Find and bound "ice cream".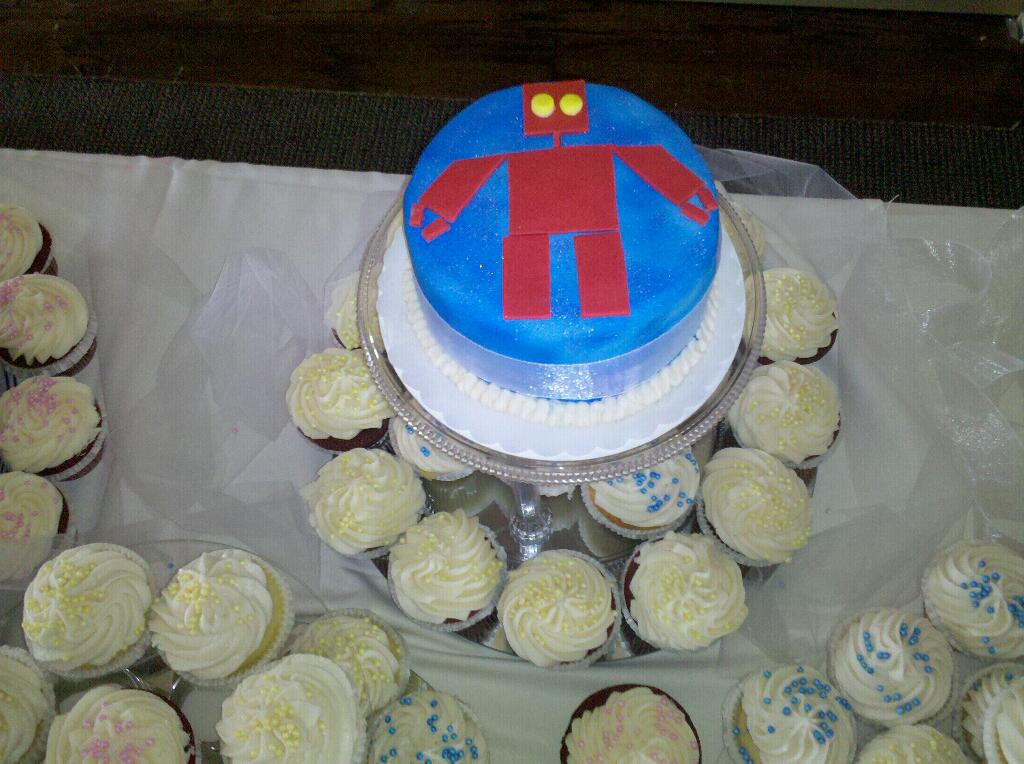
Bound: (x1=735, y1=658, x2=860, y2=763).
